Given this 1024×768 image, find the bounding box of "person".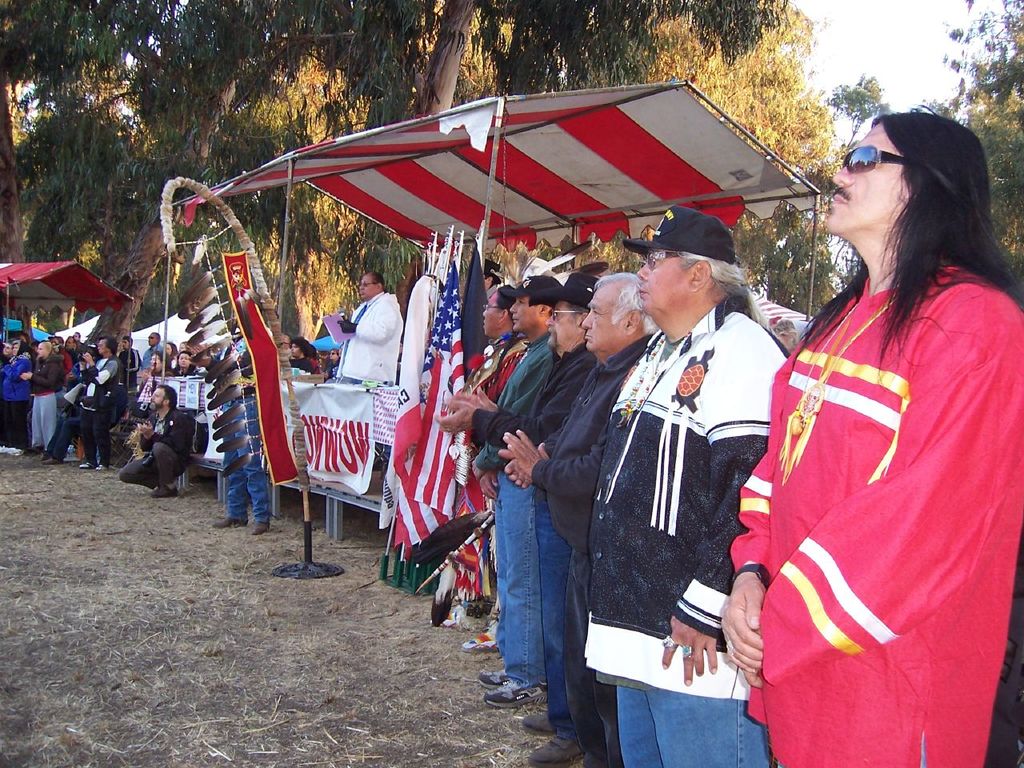
(left=160, top=351, right=194, bottom=383).
